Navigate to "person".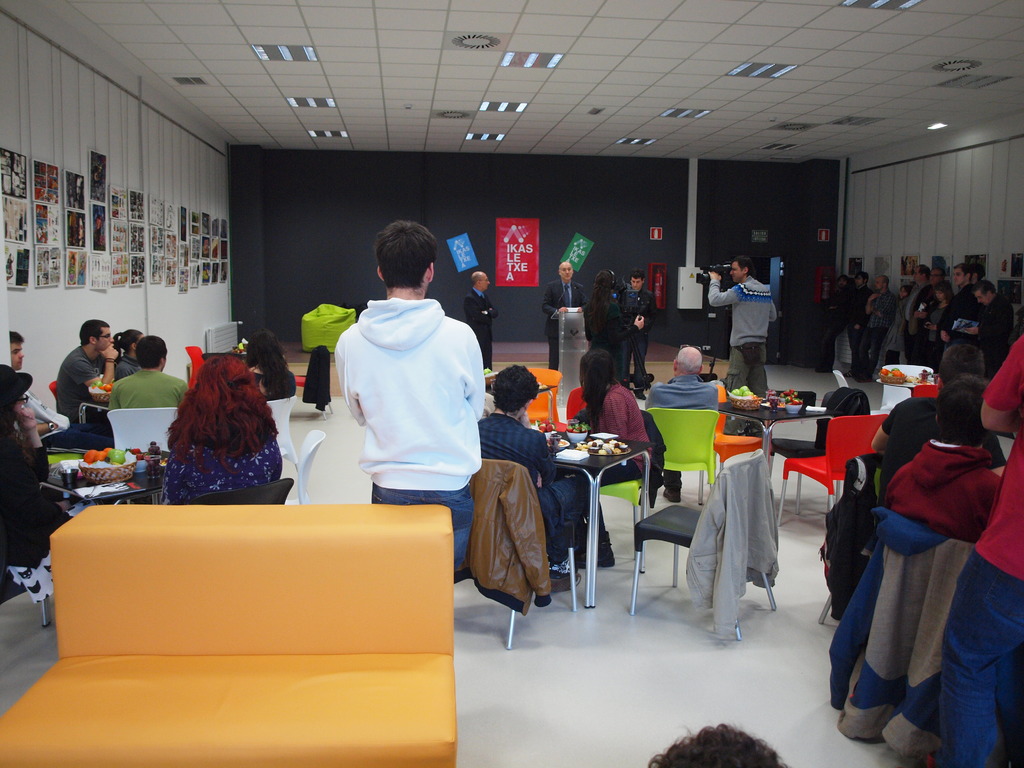
Navigation target: x1=541 y1=256 x2=584 y2=362.
